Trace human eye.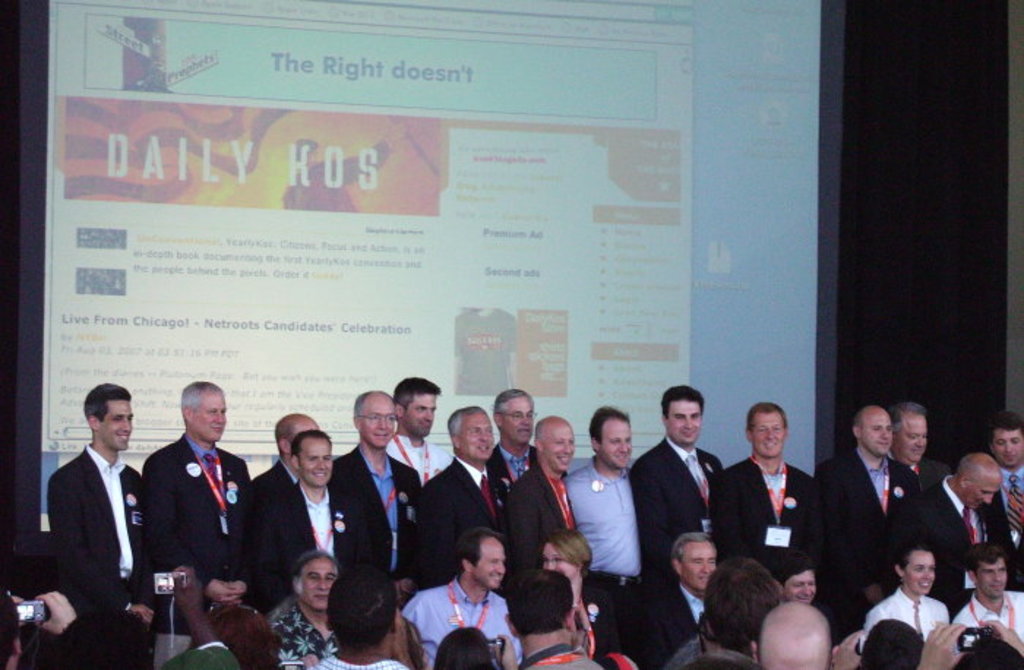
Traced to [993,434,1005,446].
